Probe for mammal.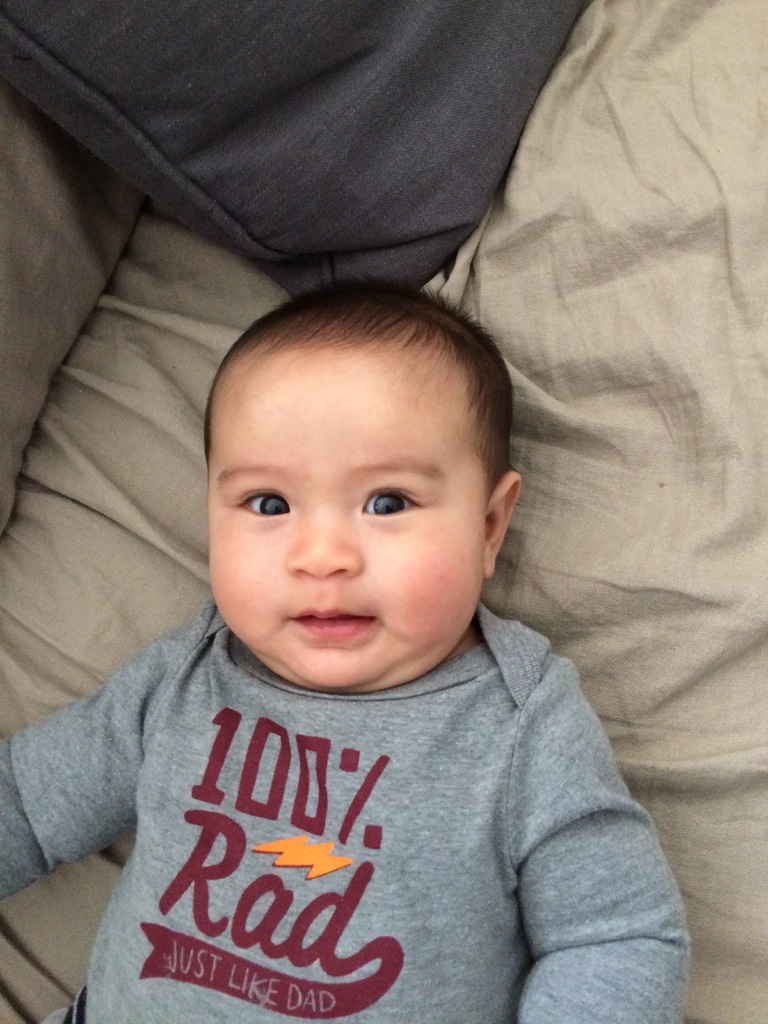
Probe result: pyautogui.locateOnScreen(0, 269, 696, 1023).
